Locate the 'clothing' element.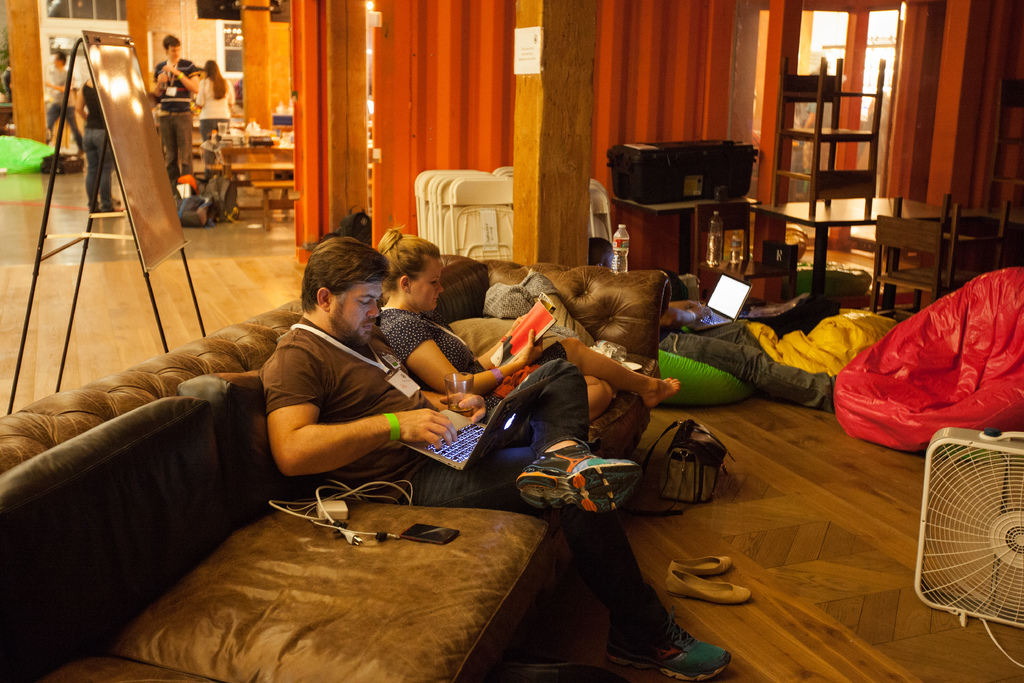
Element bbox: box(81, 78, 114, 213).
